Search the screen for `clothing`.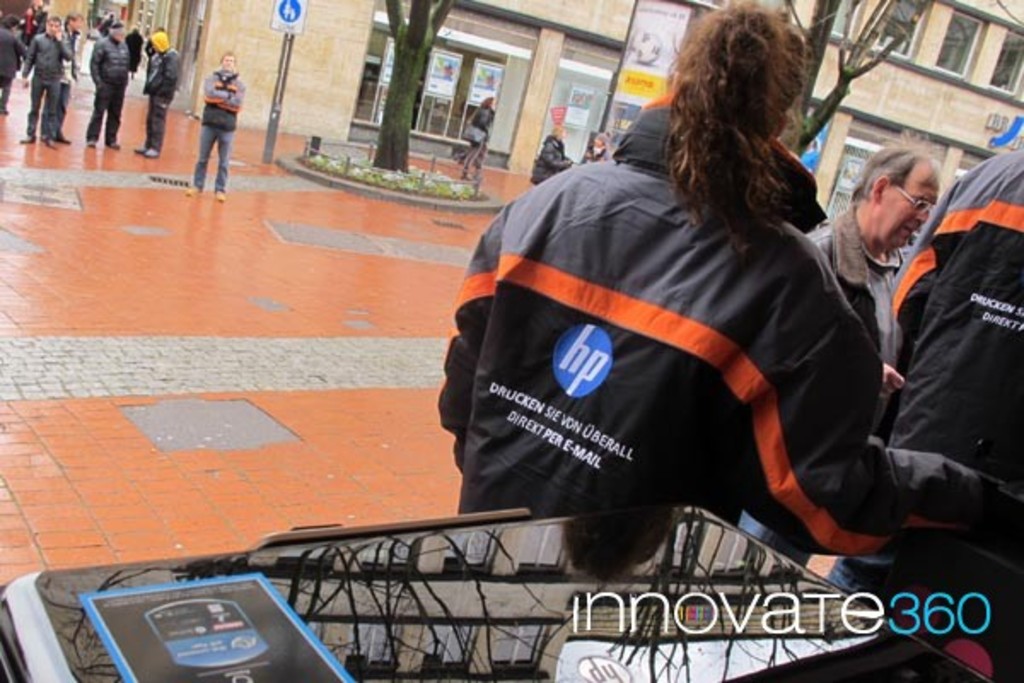
Found at bbox(0, 22, 31, 89).
